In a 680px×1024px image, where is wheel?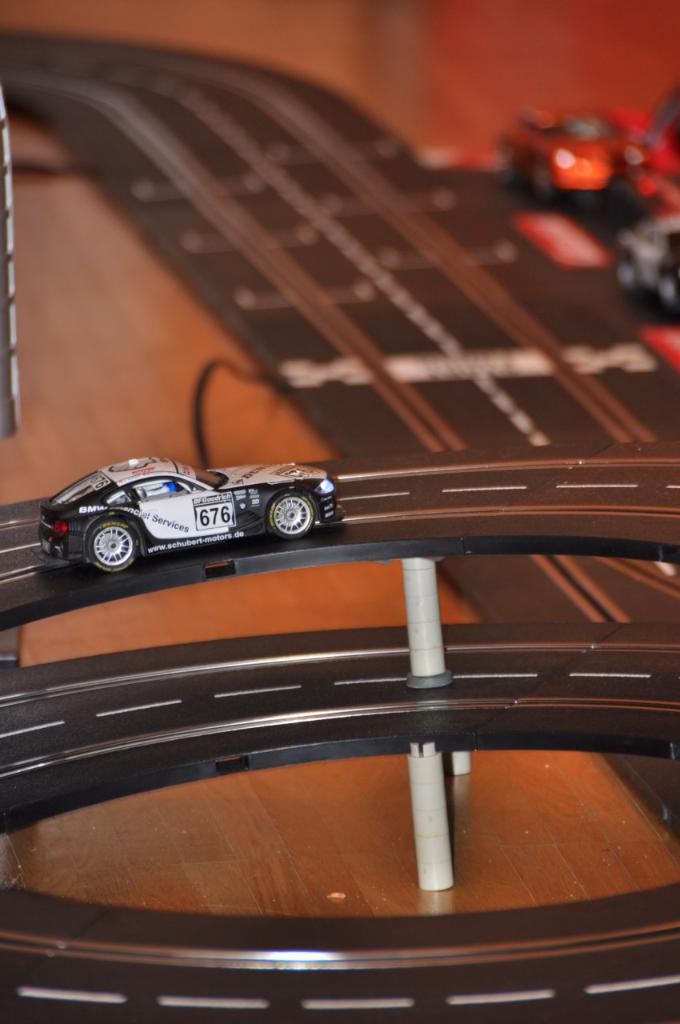
bbox=[265, 490, 314, 542].
